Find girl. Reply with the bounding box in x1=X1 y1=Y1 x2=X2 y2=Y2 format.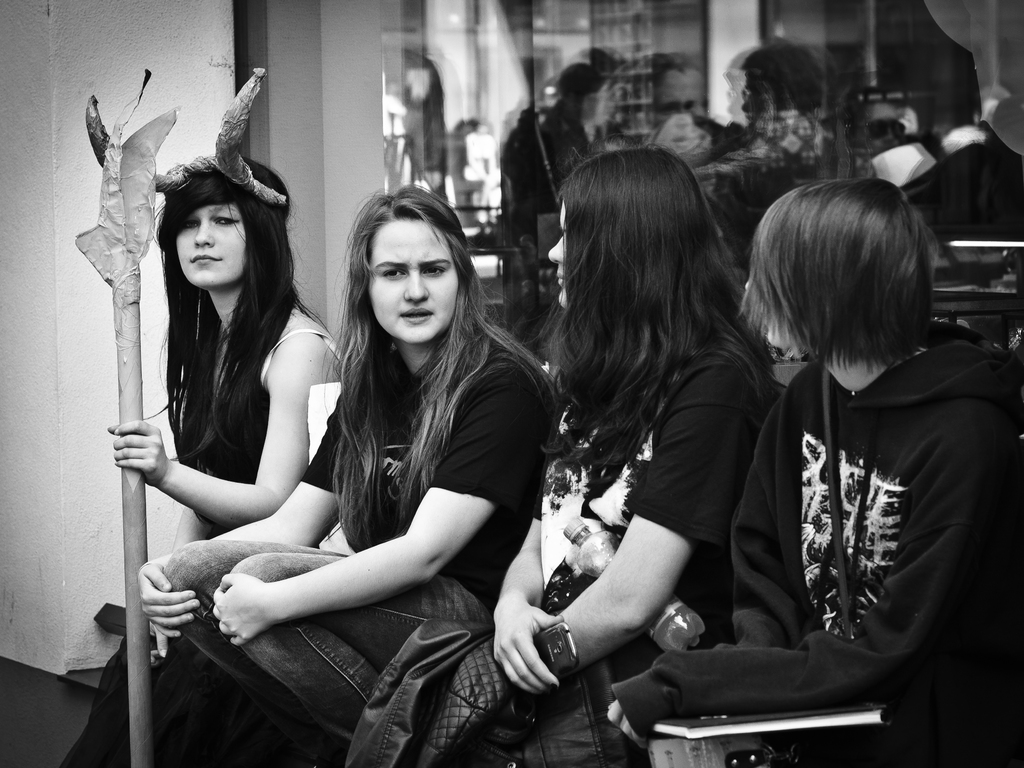
x1=489 y1=151 x2=776 y2=767.
